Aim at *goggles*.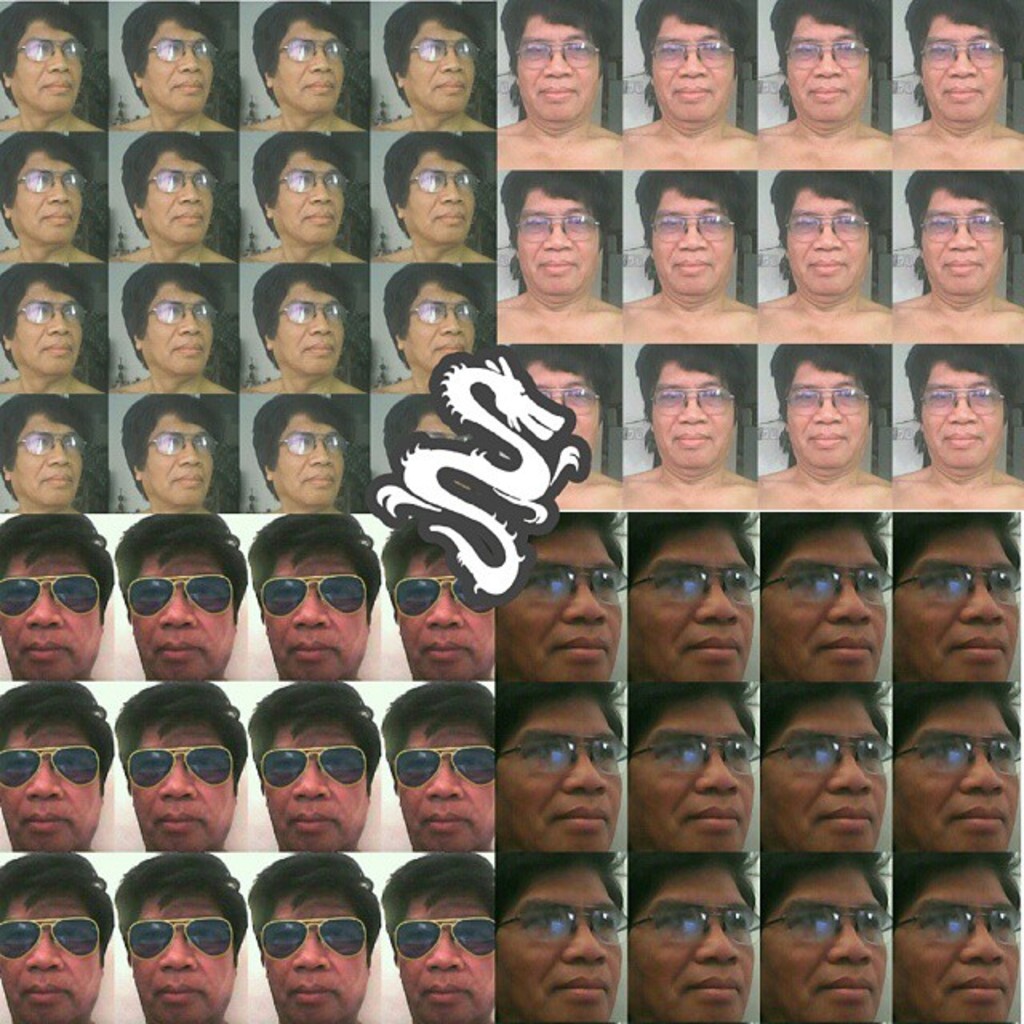
Aimed at bbox(626, 728, 765, 776).
